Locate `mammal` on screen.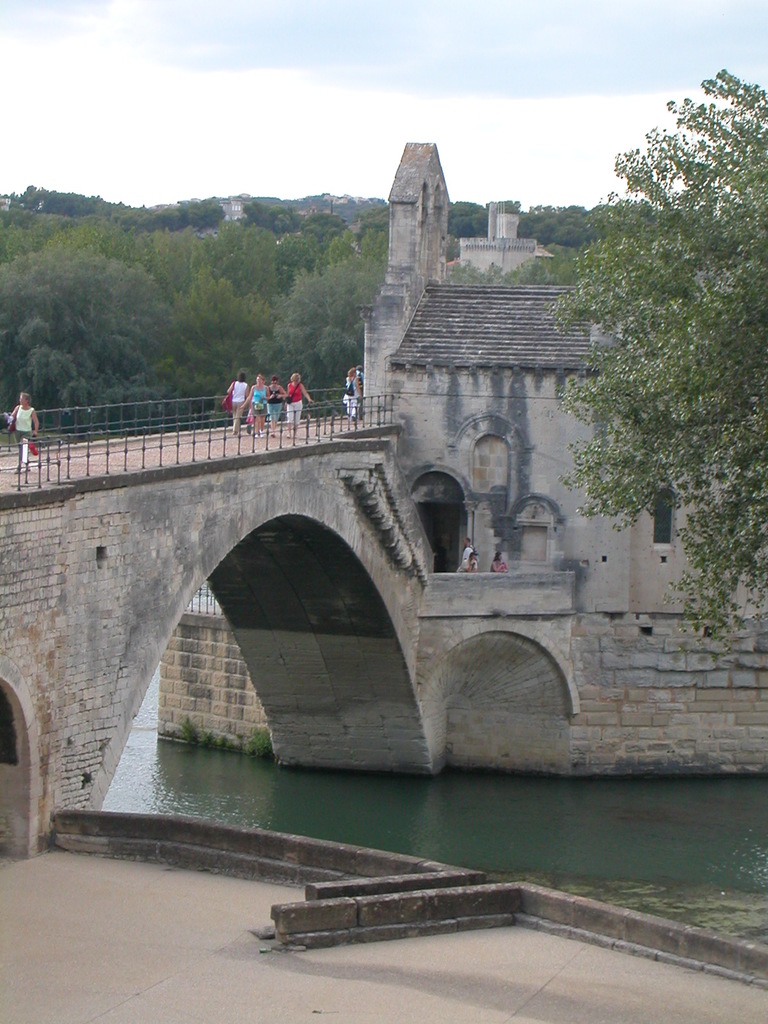
On screen at region(287, 371, 307, 427).
